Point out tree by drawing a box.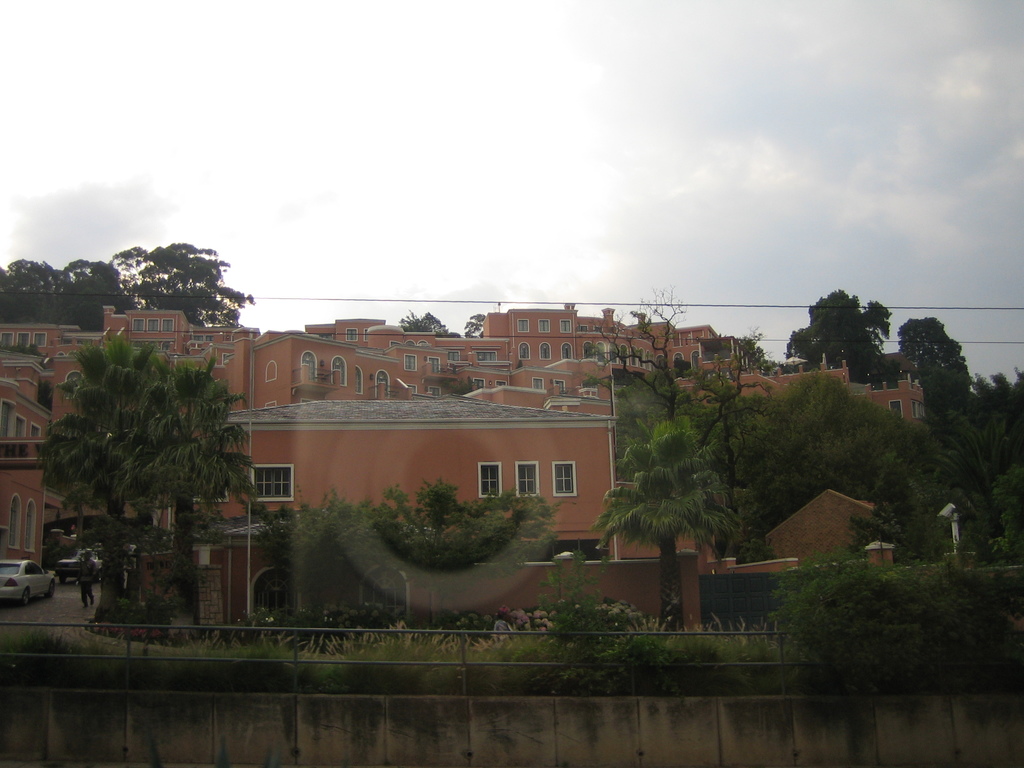
region(39, 328, 252, 582).
